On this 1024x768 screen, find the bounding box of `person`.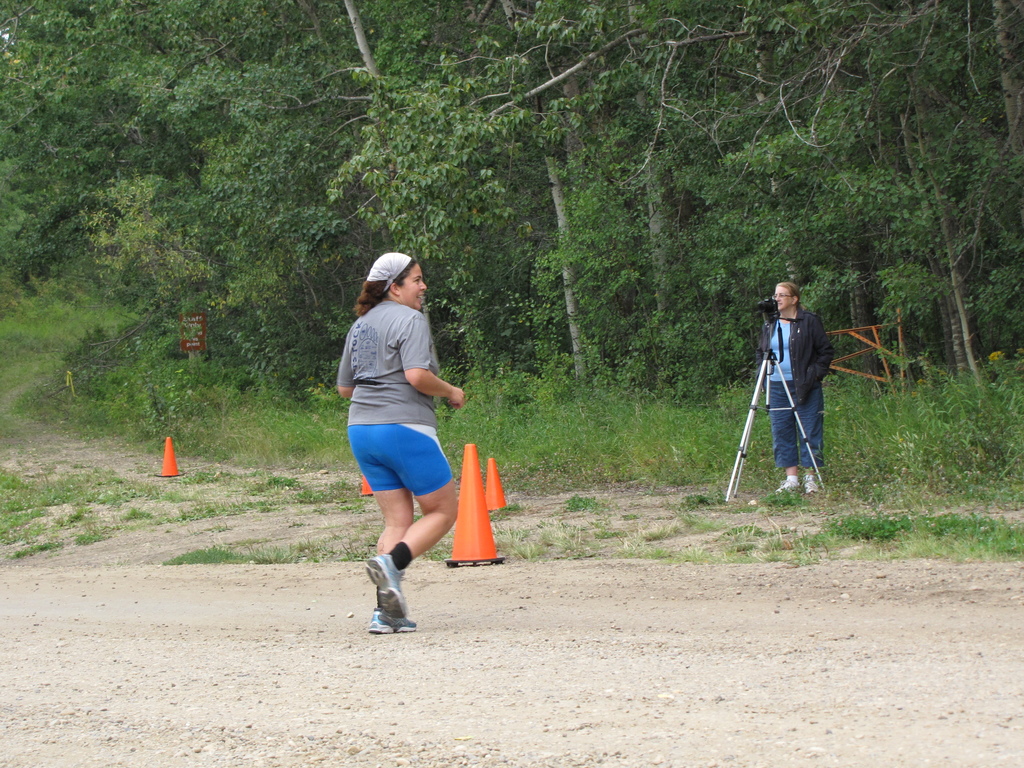
Bounding box: [left=757, top=282, right=831, bottom=495].
